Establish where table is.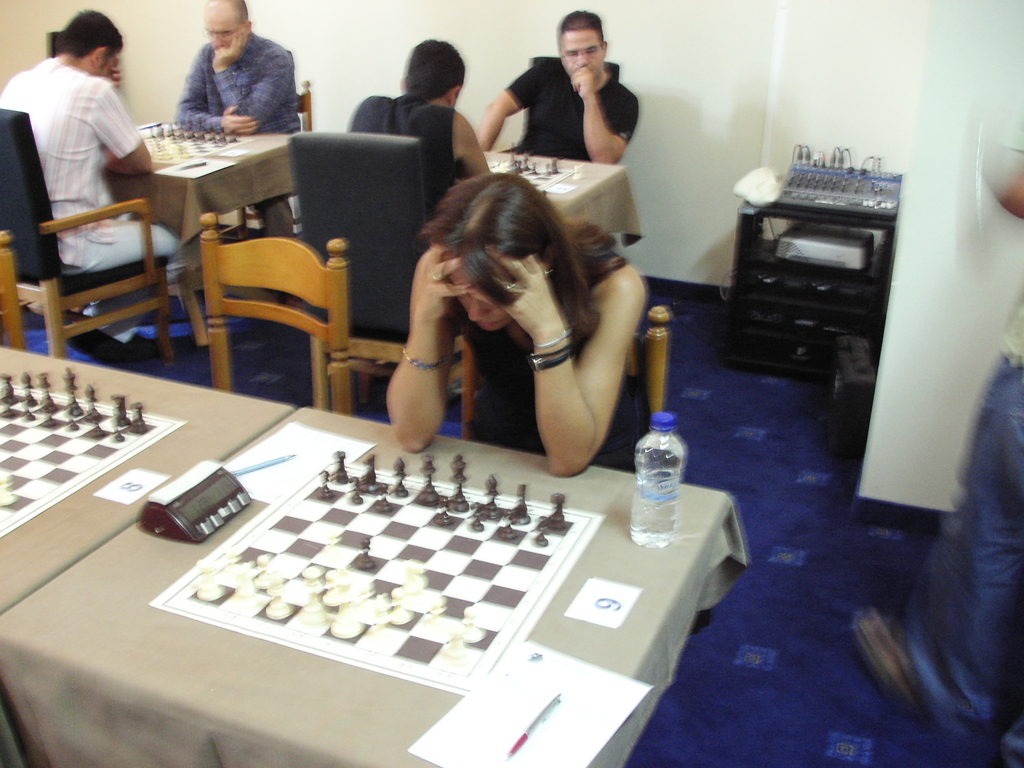
Established at bbox=[3, 333, 745, 762].
